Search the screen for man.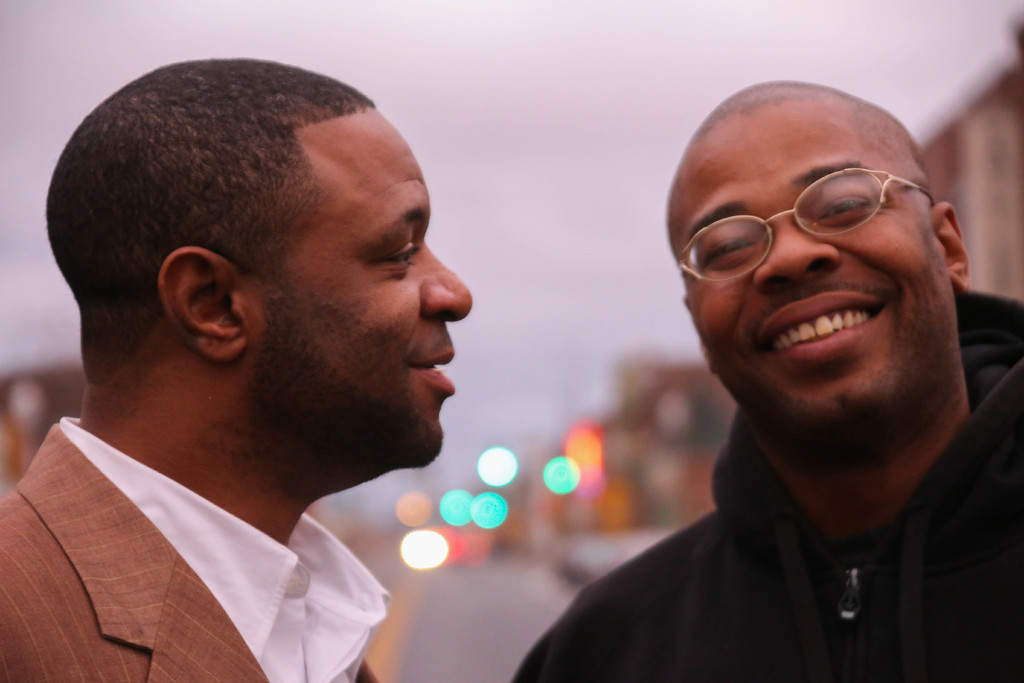
Found at (x1=0, y1=56, x2=472, y2=682).
